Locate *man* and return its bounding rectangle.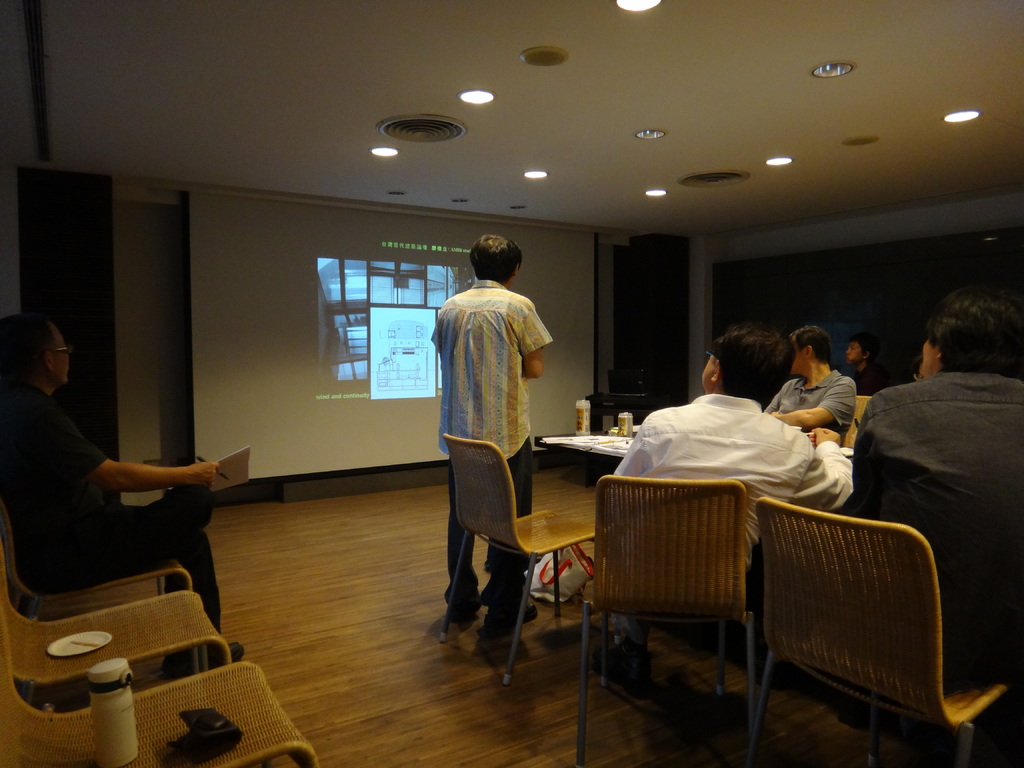
BBox(0, 316, 249, 674).
